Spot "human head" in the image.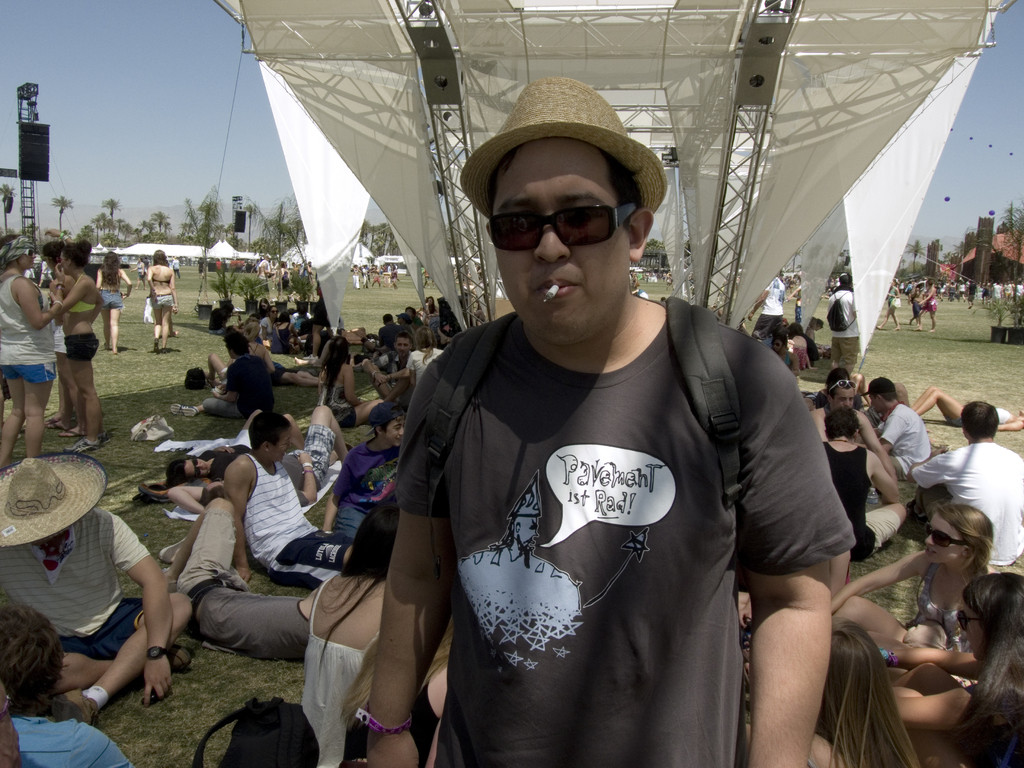
"human head" found at [left=228, top=336, right=253, bottom=357].
